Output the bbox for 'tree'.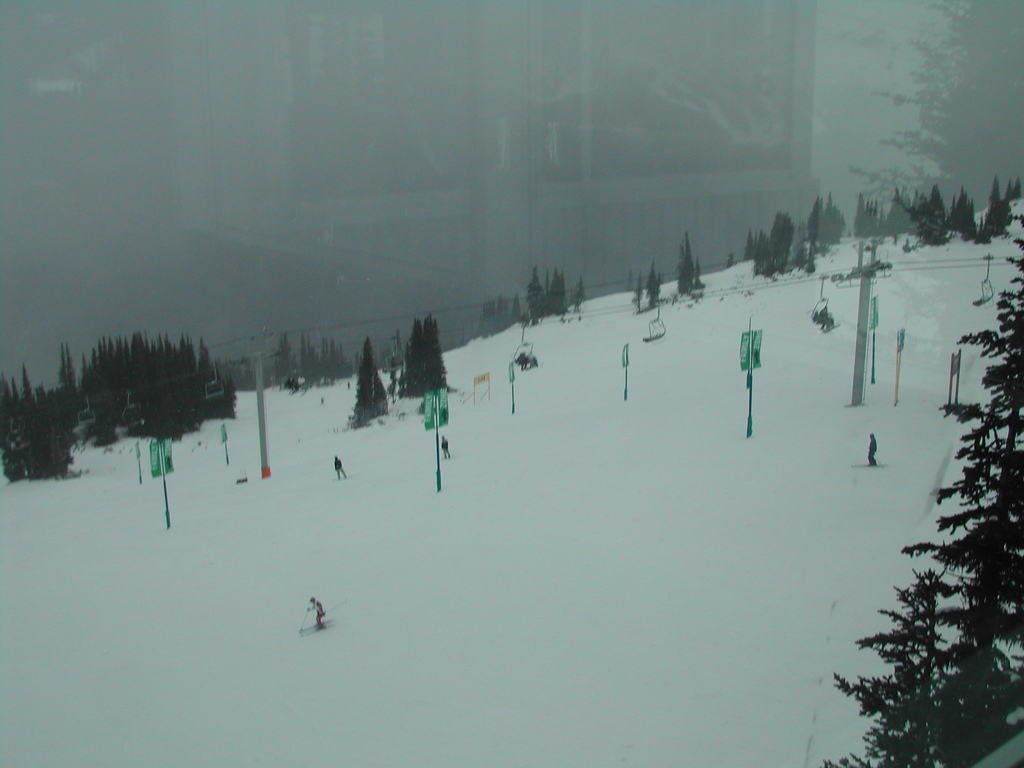
BBox(77, 324, 243, 441).
